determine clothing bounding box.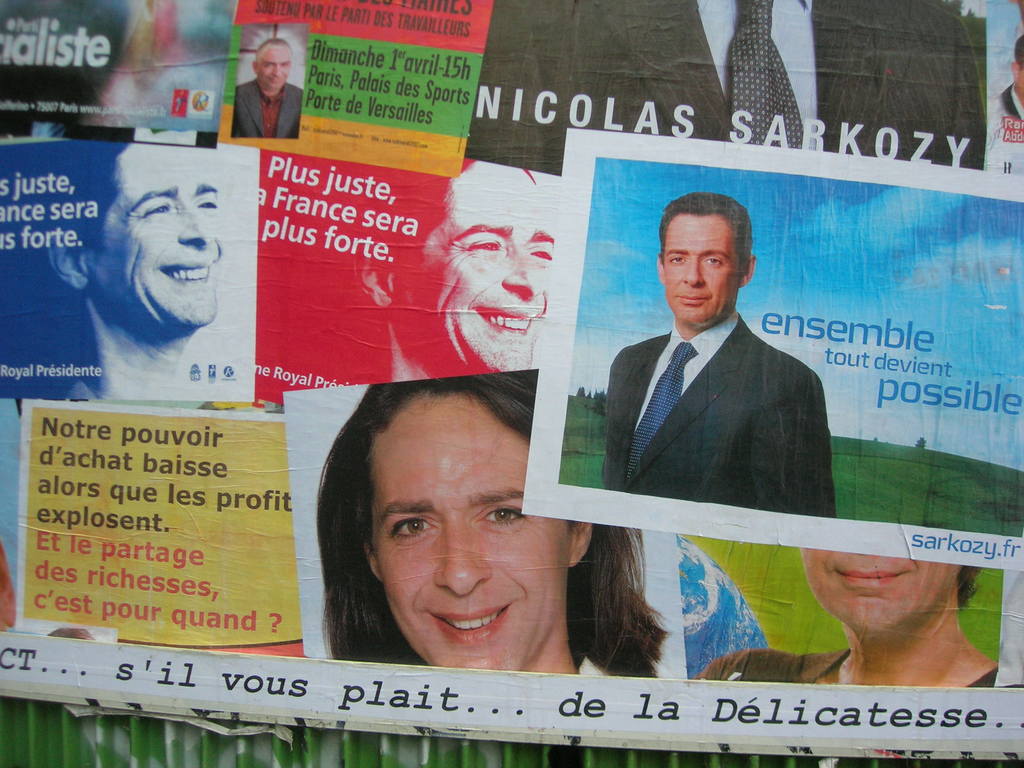
Determined: [204,35,313,145].
